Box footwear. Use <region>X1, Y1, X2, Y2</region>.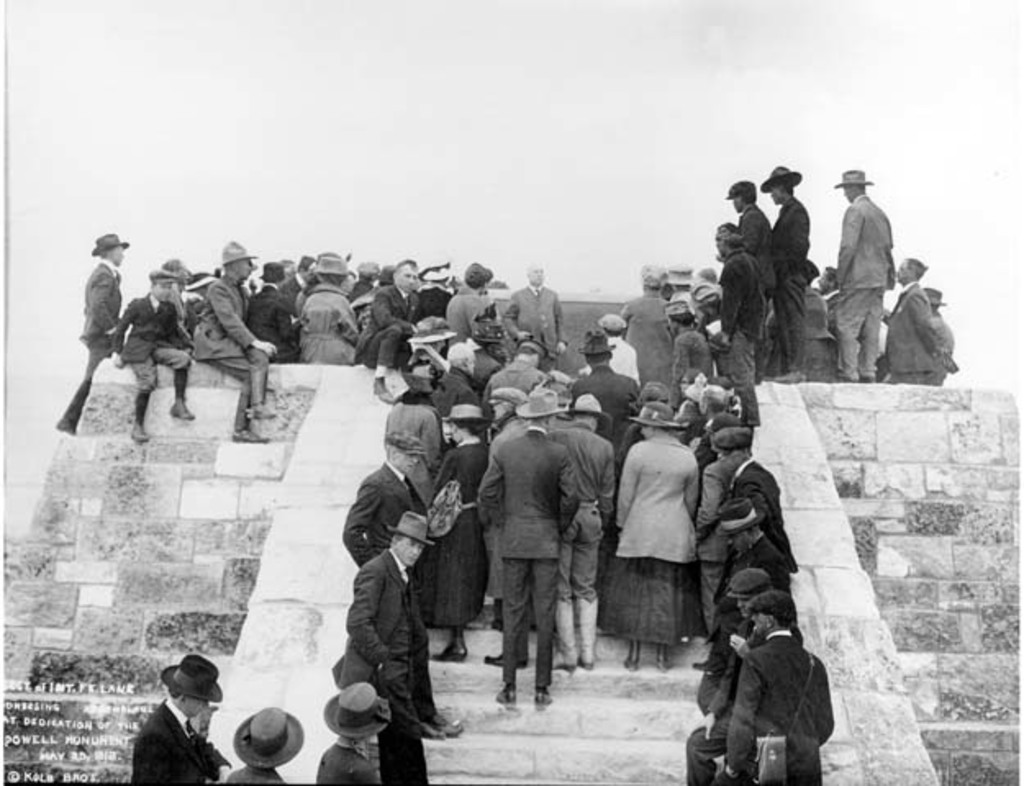
<region>529, 688, 554, 714</region>.
